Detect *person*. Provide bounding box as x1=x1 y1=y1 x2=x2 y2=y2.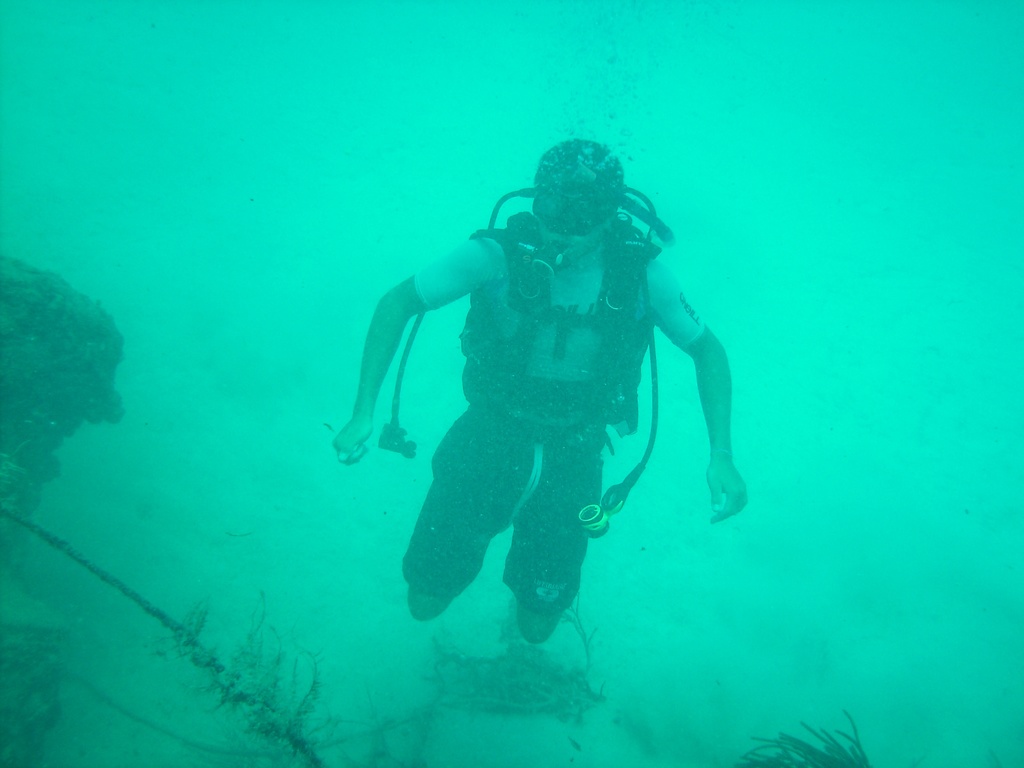
x1=329 y1=141 x2=752 y2=648.
